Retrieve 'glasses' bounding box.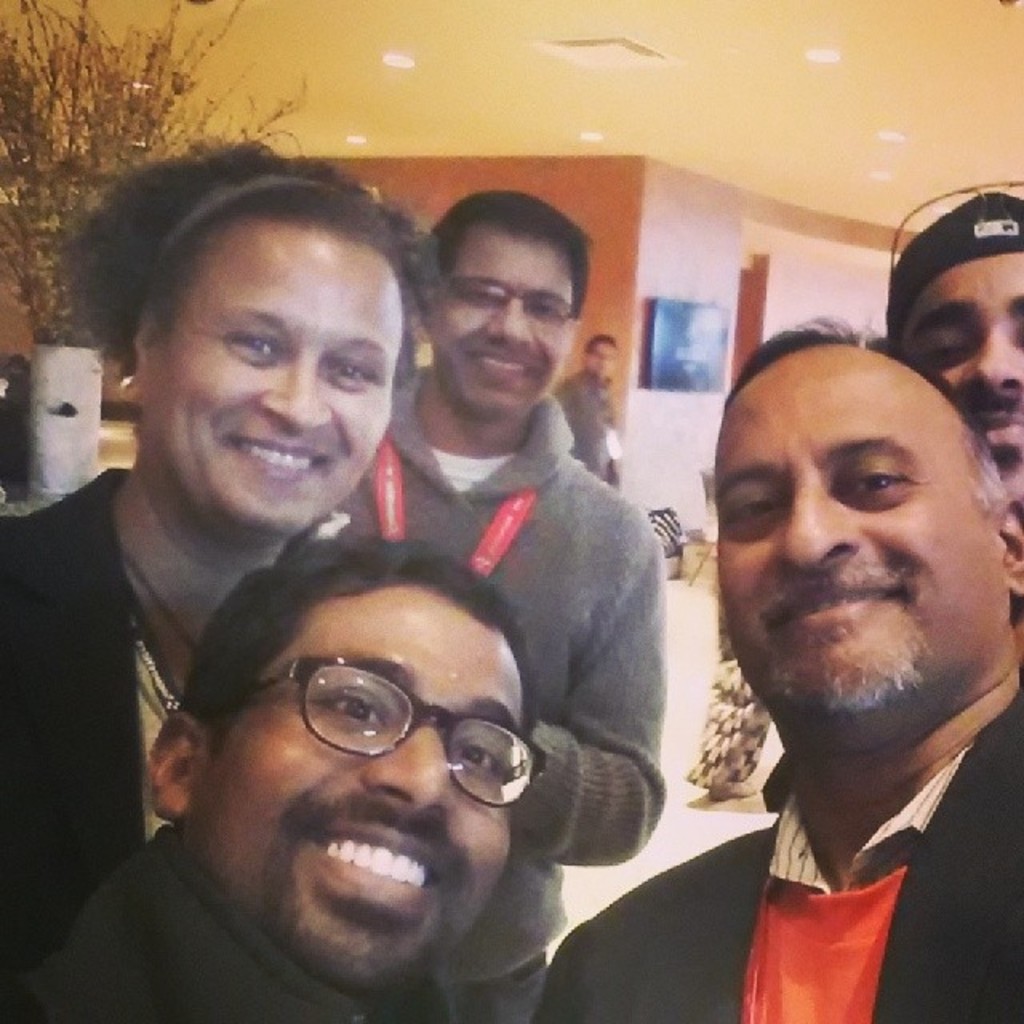
Bounding box: locate(432, 283, 595, 318).
